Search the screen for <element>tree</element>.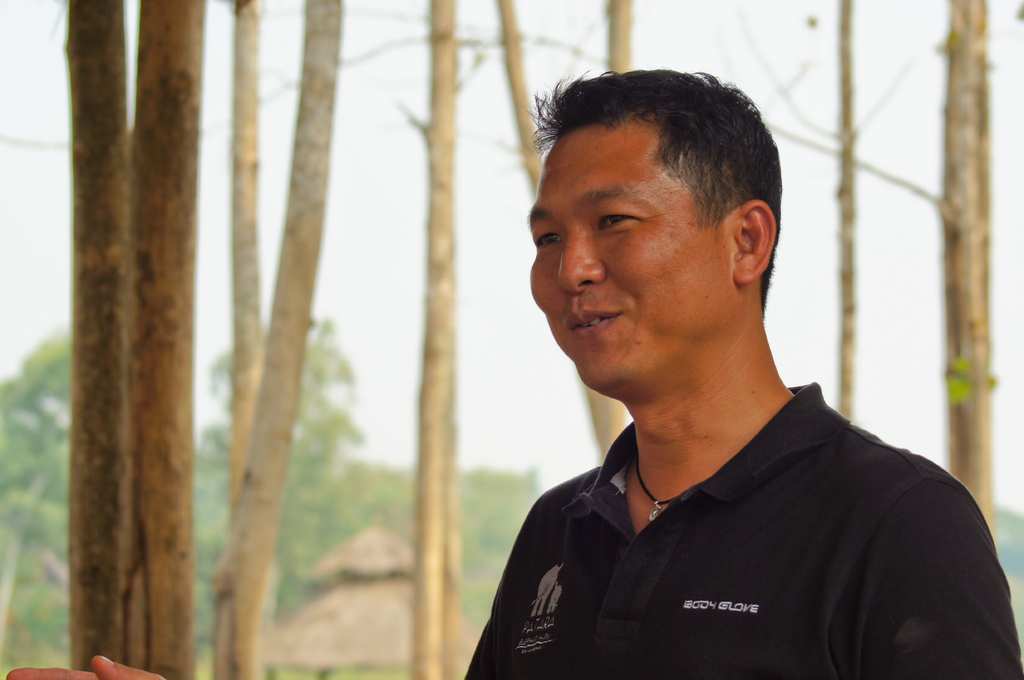
Found at locate(732, 0, 924, 422).
